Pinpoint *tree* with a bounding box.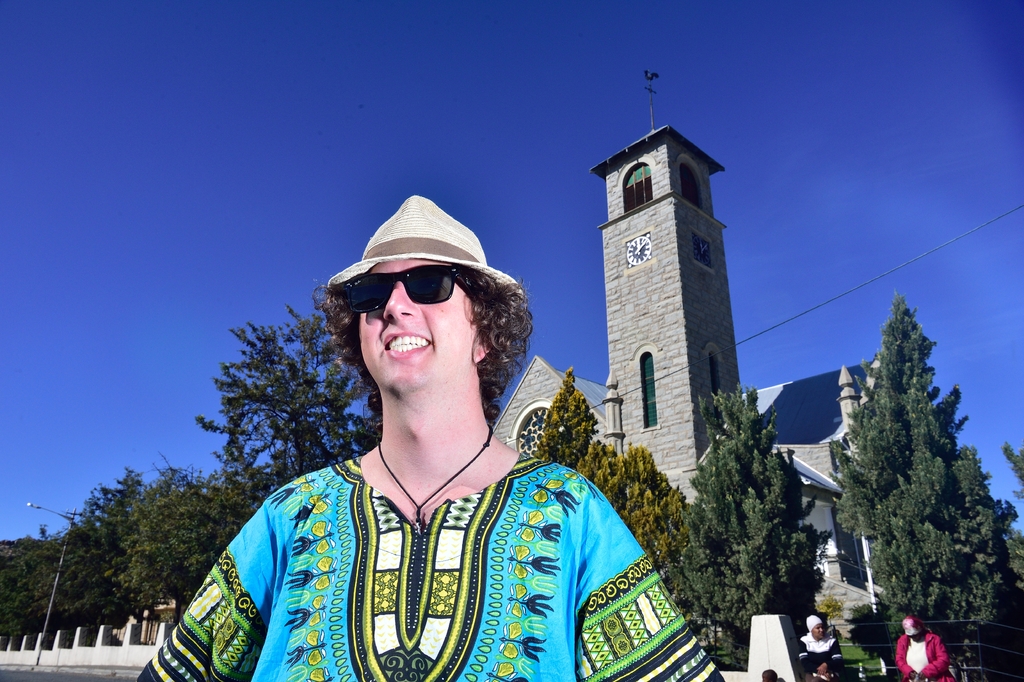
(x1=89, y1=442, x2=256, y2=625).
